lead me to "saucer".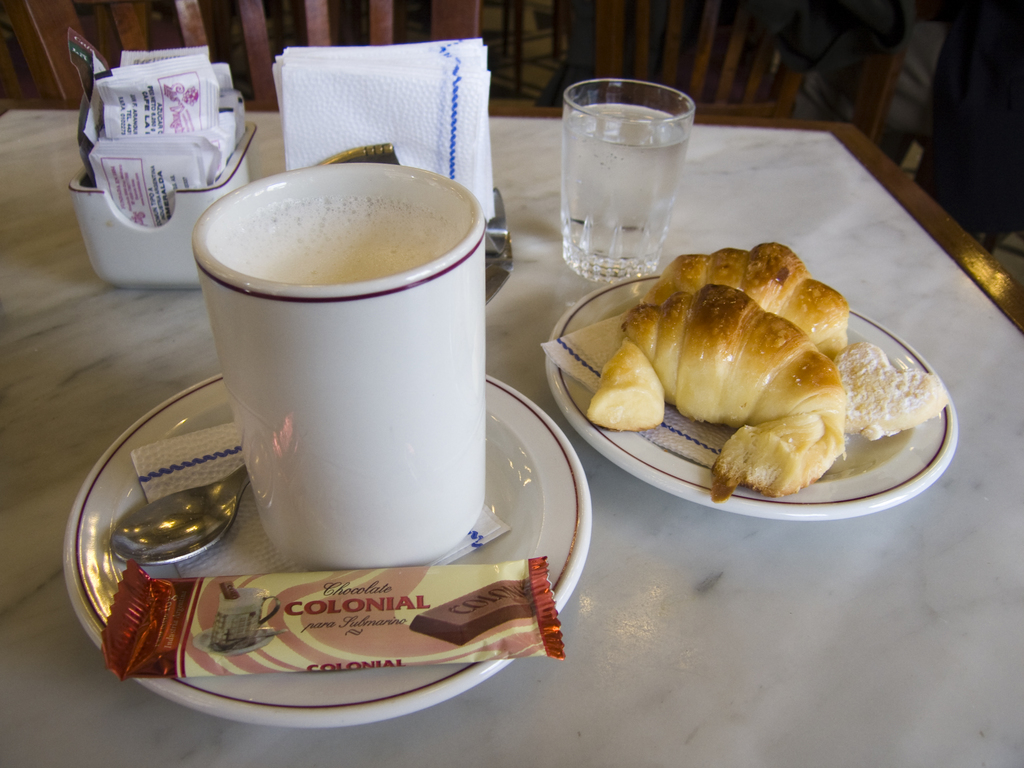
Lead to [61, 380, 590, 732].
